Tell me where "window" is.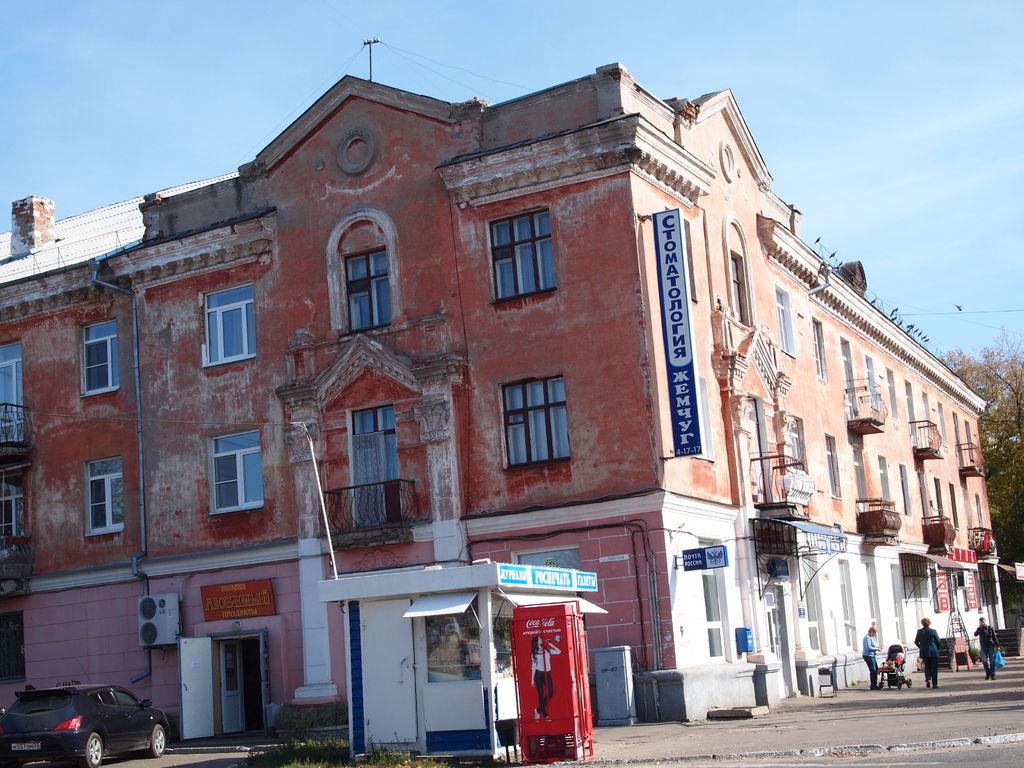
"window" is at bbox=(822, 435, 844, 501).
